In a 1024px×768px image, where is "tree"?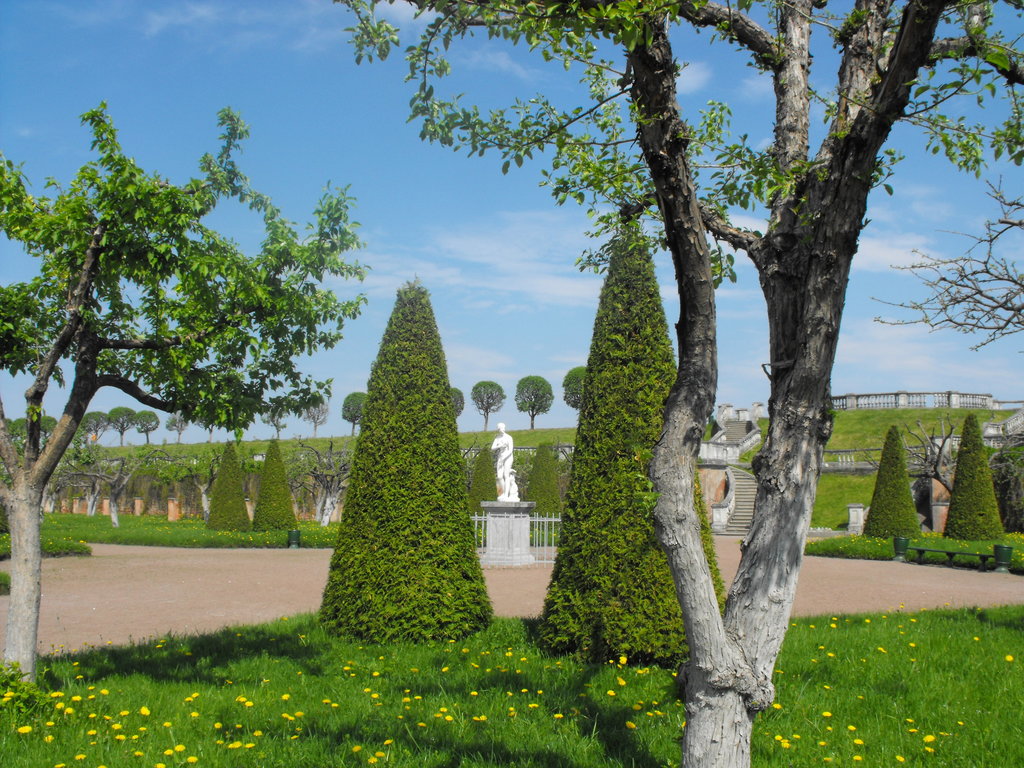
x1=524 y1=210 x2=730 y2=669.
